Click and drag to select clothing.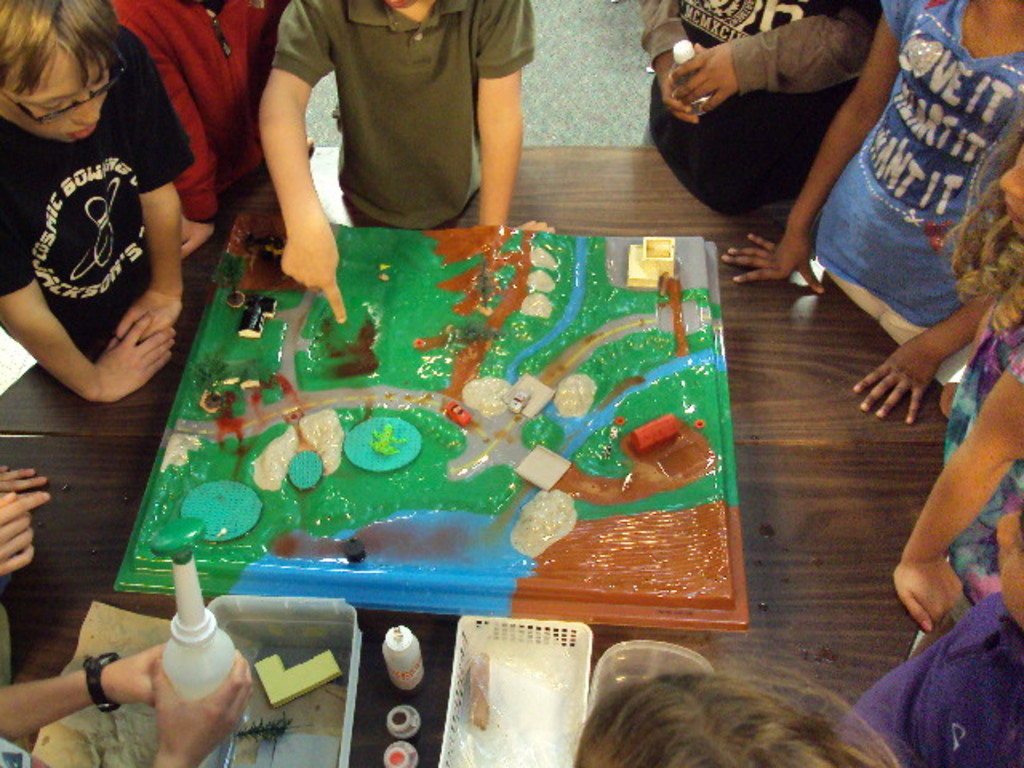
Selection: (838,598,1014,766).
